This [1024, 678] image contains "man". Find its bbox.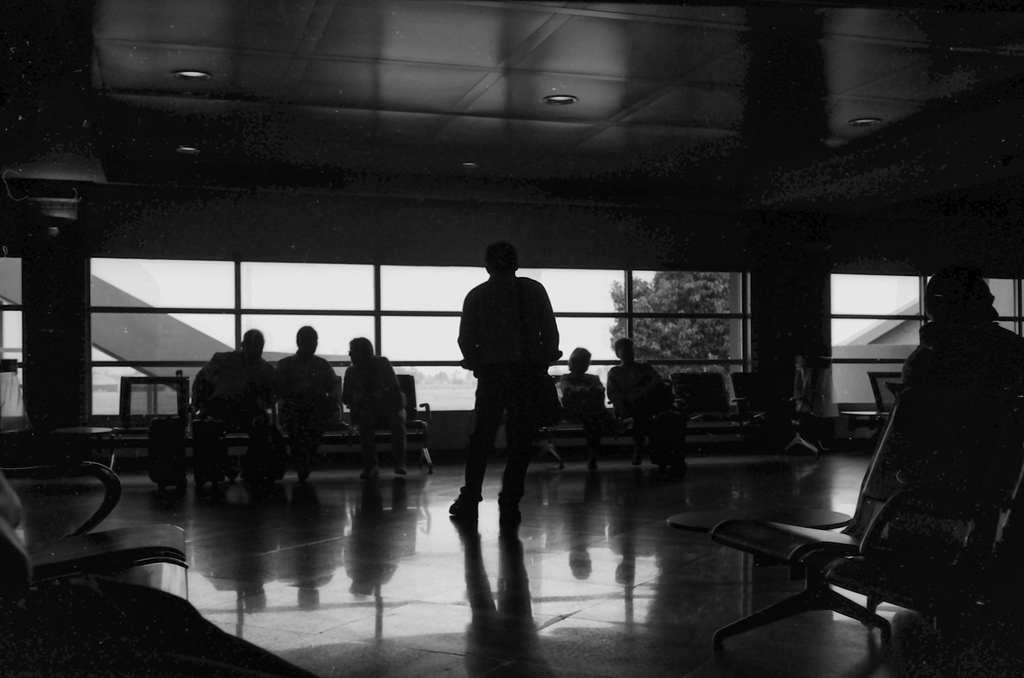
l=609, t=339, r=670, b=434.
